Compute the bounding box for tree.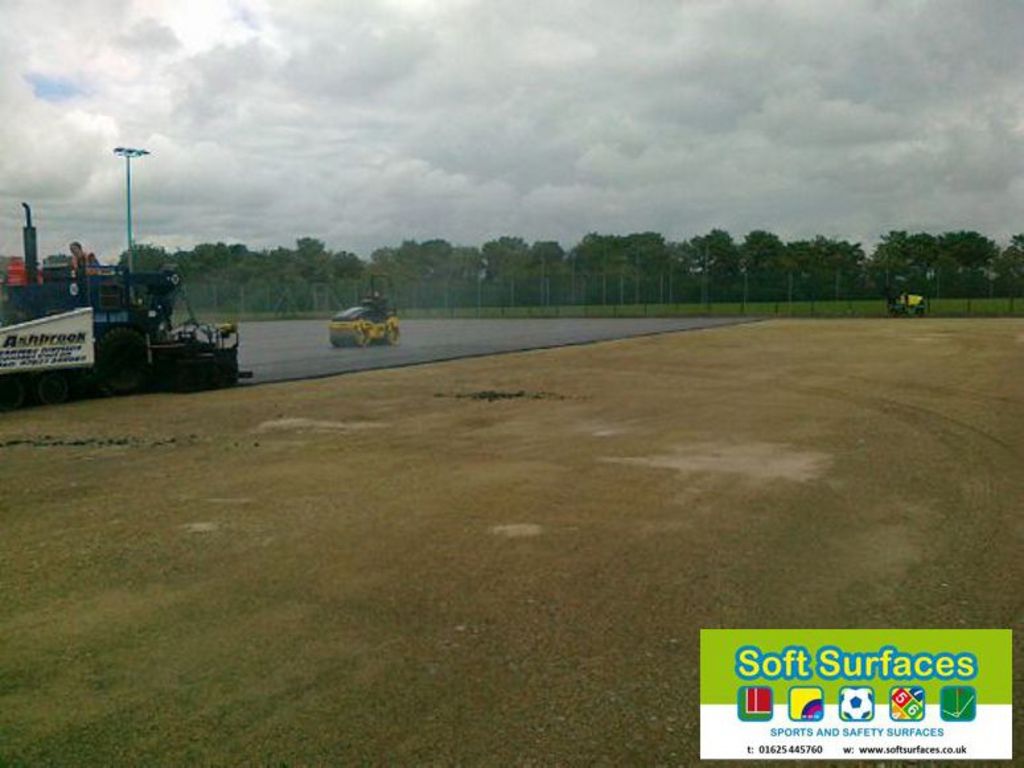
detection(227, 241, 260, 282).
